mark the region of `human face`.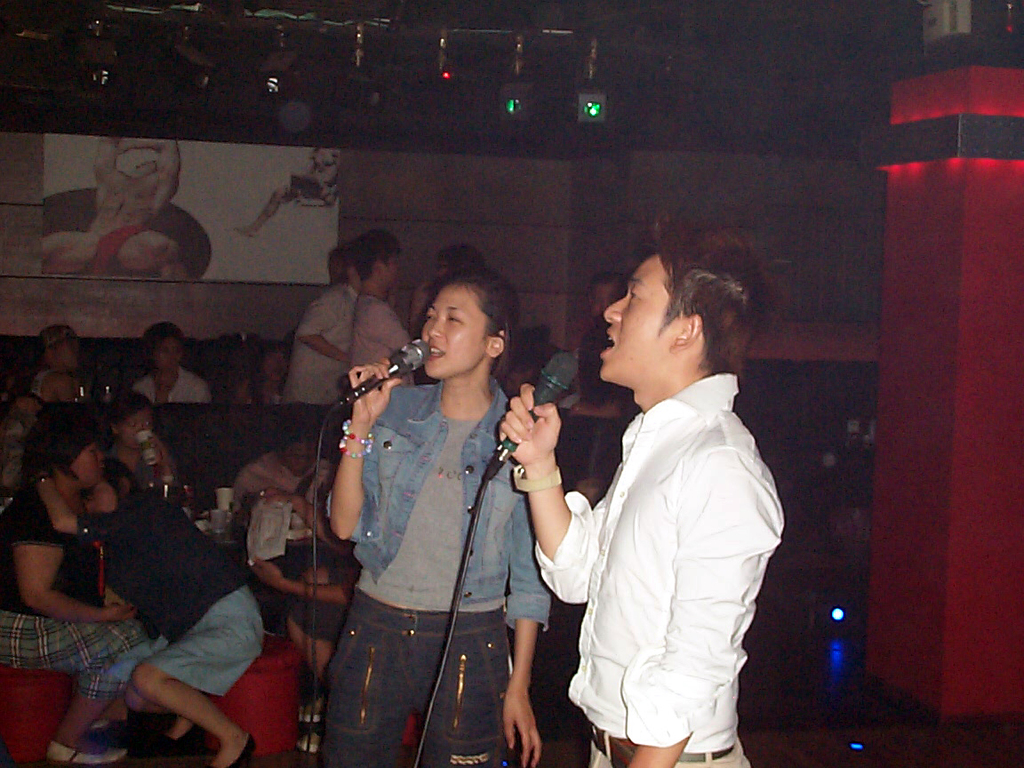
Region: 81, 476, 121, 514.
